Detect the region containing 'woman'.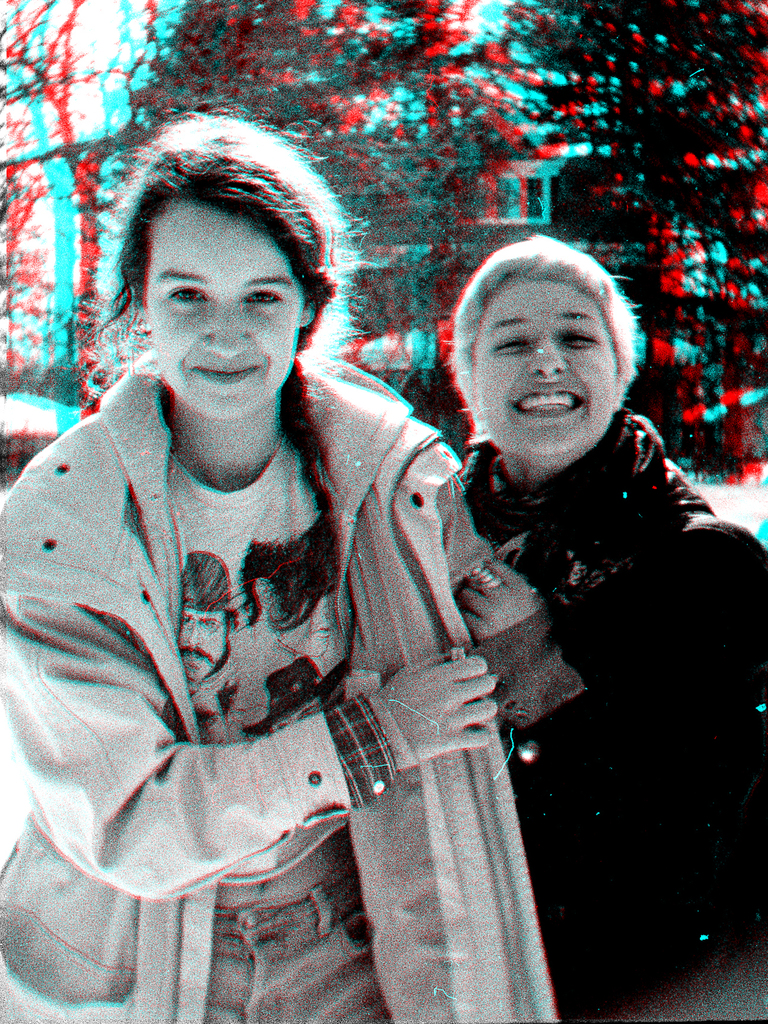
(20,132,619,1015).
